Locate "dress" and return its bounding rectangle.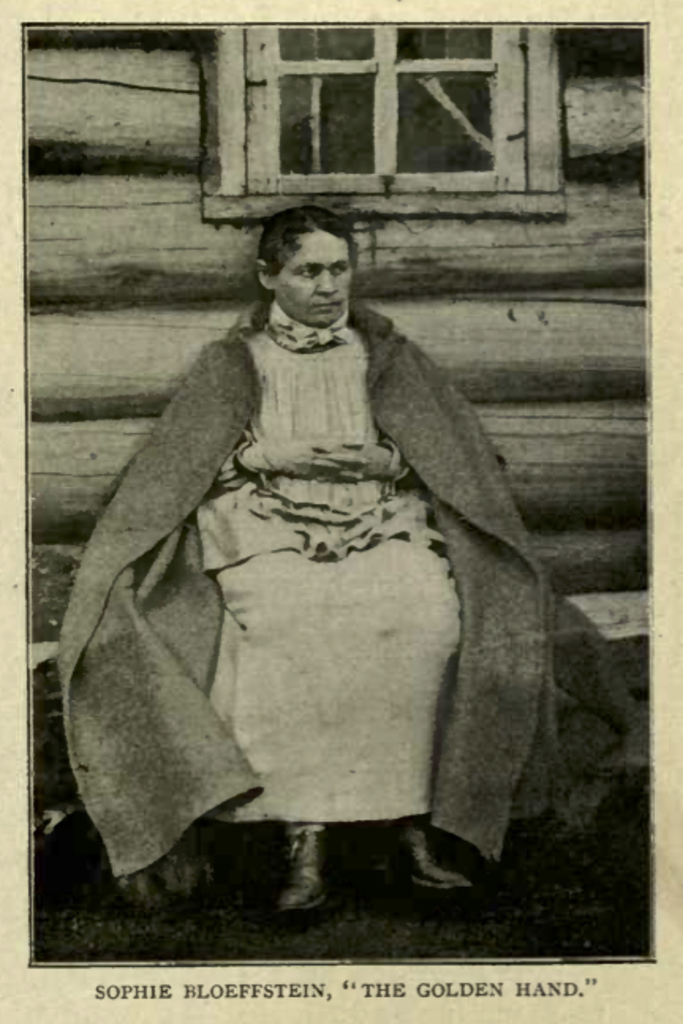
locate(232, 313, 492, 850).
